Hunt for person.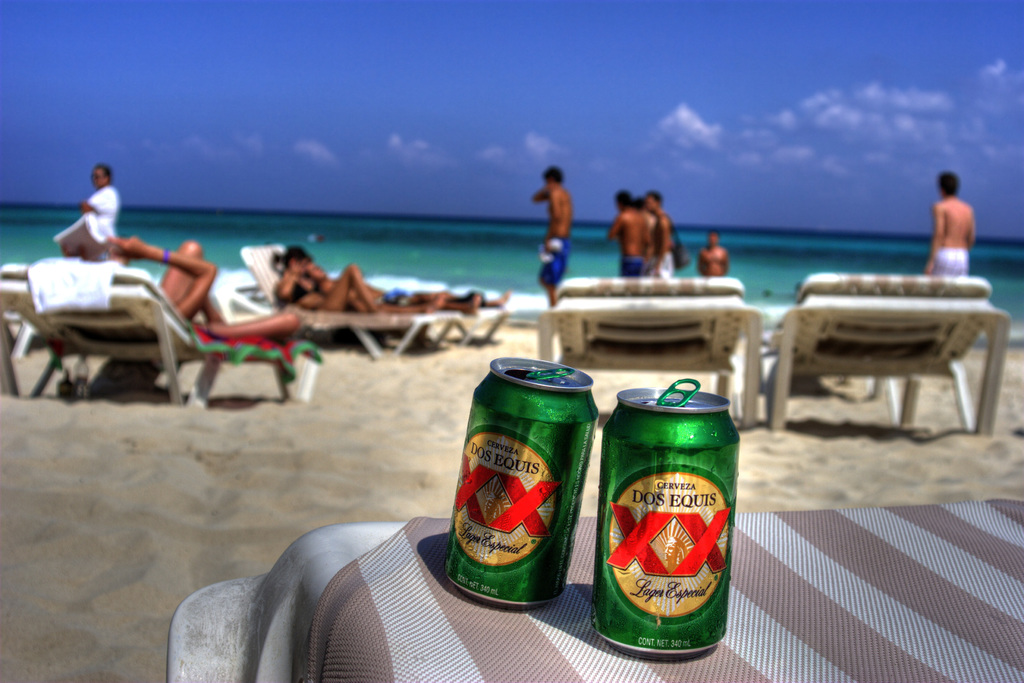
Hunted down at 532:165:572:305.
